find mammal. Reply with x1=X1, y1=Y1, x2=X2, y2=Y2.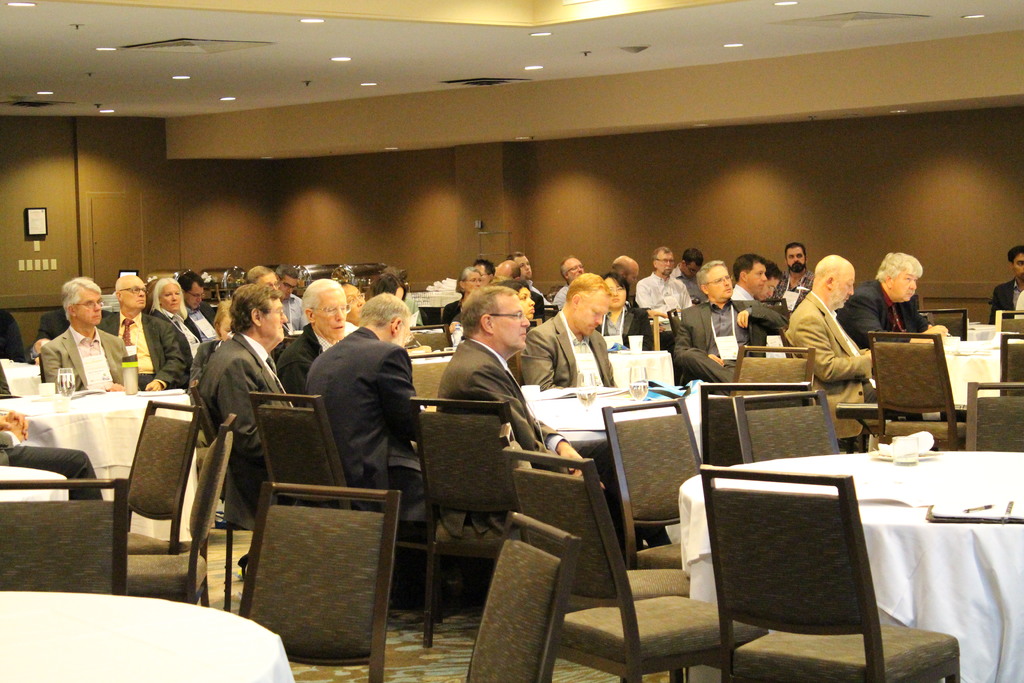
x1=783, y1=238, x2=813, y2=296.
